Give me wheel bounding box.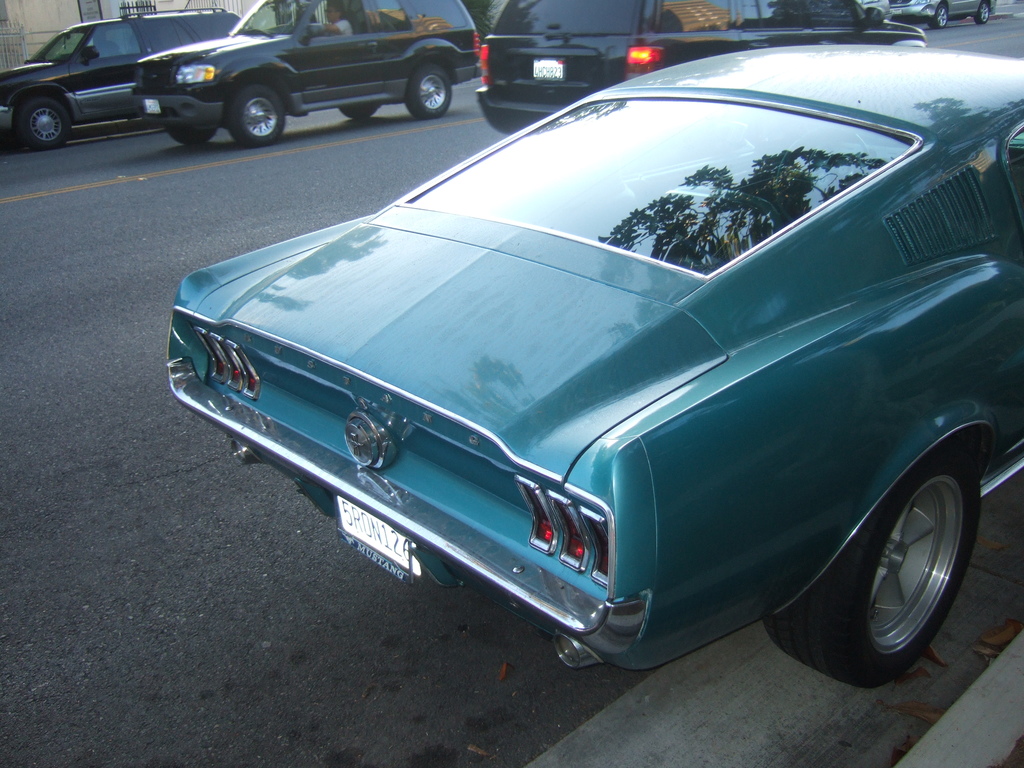
left=831, top=452, right=979, bottom=670.
